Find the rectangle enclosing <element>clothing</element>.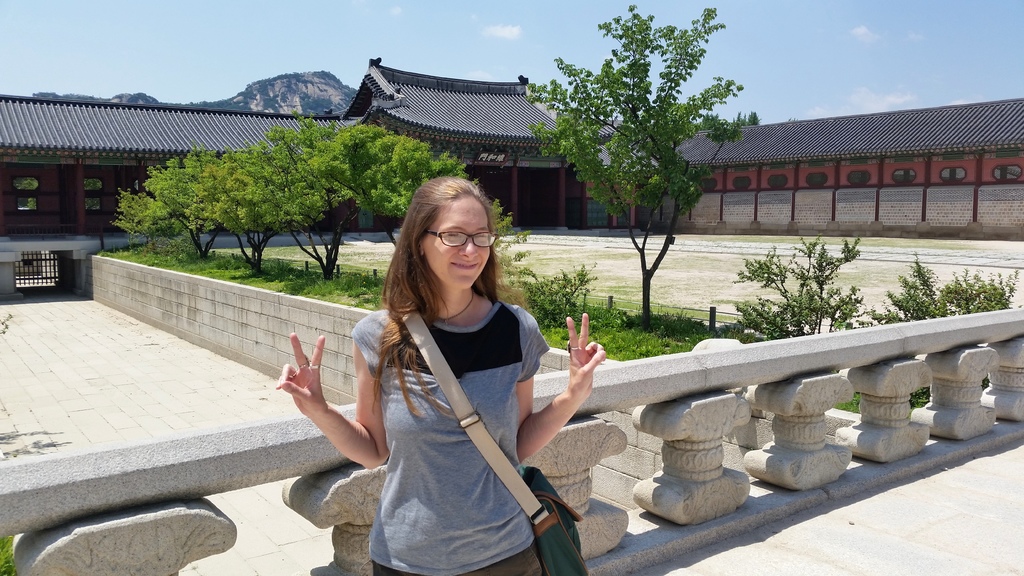
bbox=(332, 306, 557, 575).
